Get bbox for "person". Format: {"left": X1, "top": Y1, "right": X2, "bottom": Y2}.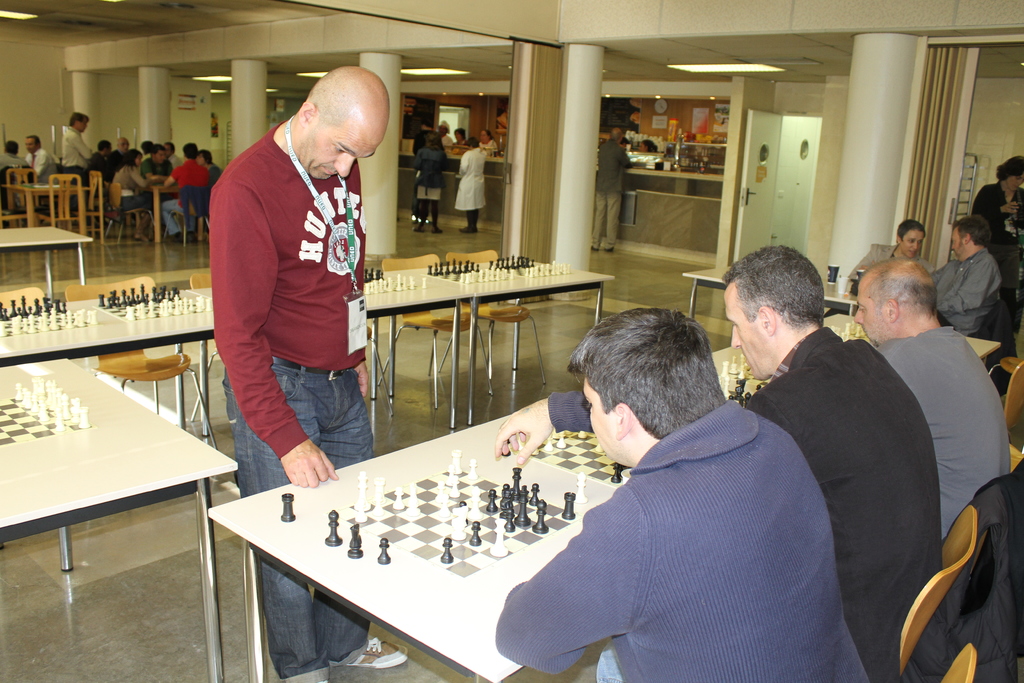
{"left": 57, "top": 109, "right": 100, "bottom": 164}.
